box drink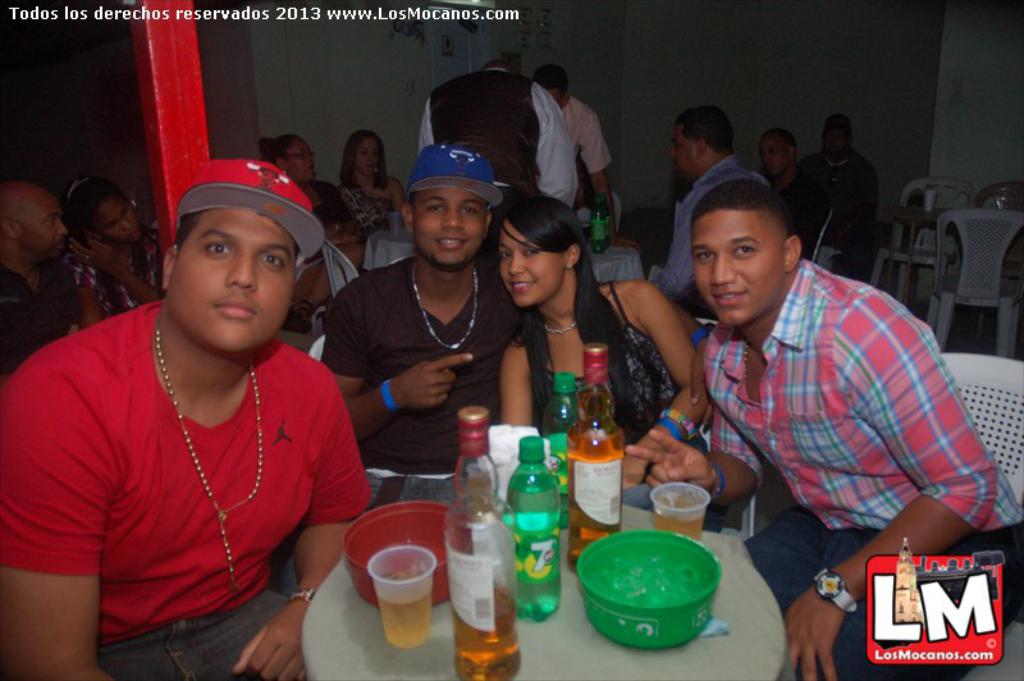
x1=378, y1=572, x2=434, y2=650
